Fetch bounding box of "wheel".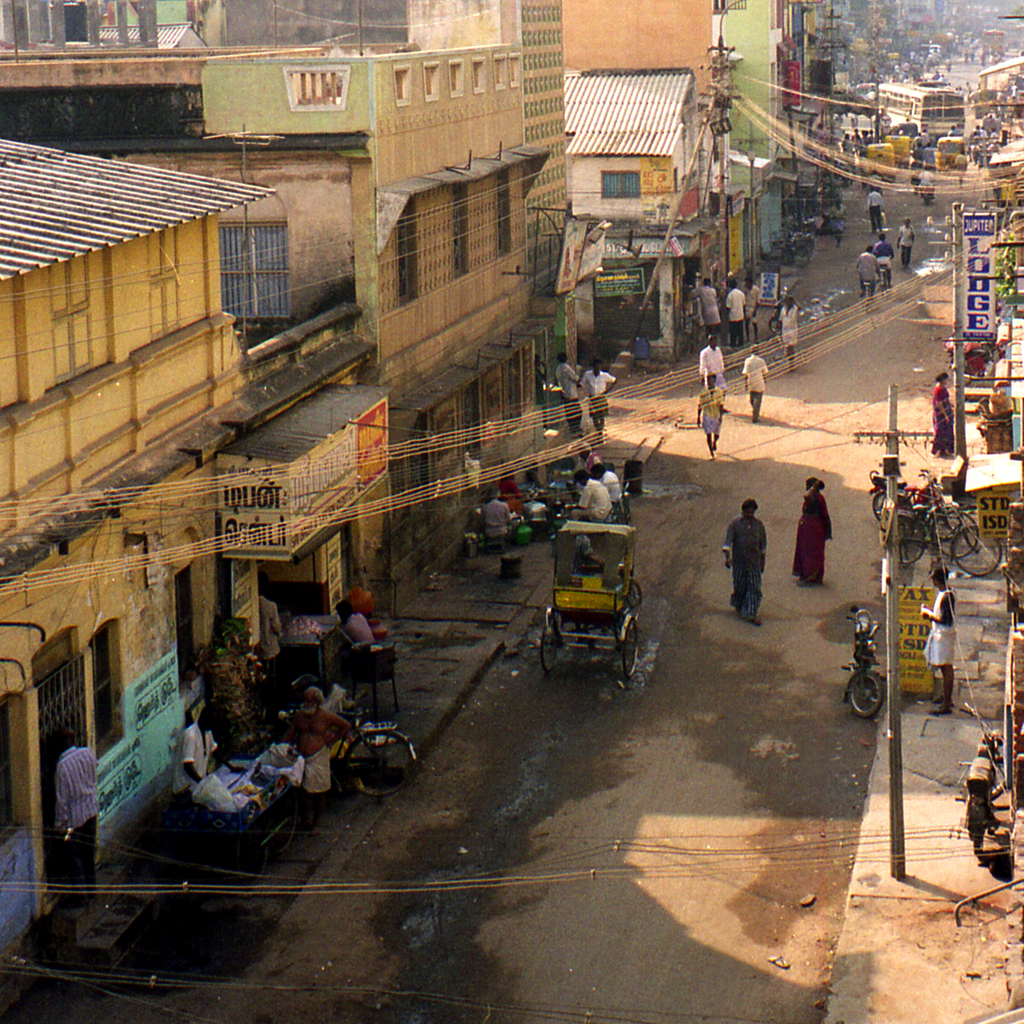
Bbox: [left=344, top=729, right=424, bottom=801].
